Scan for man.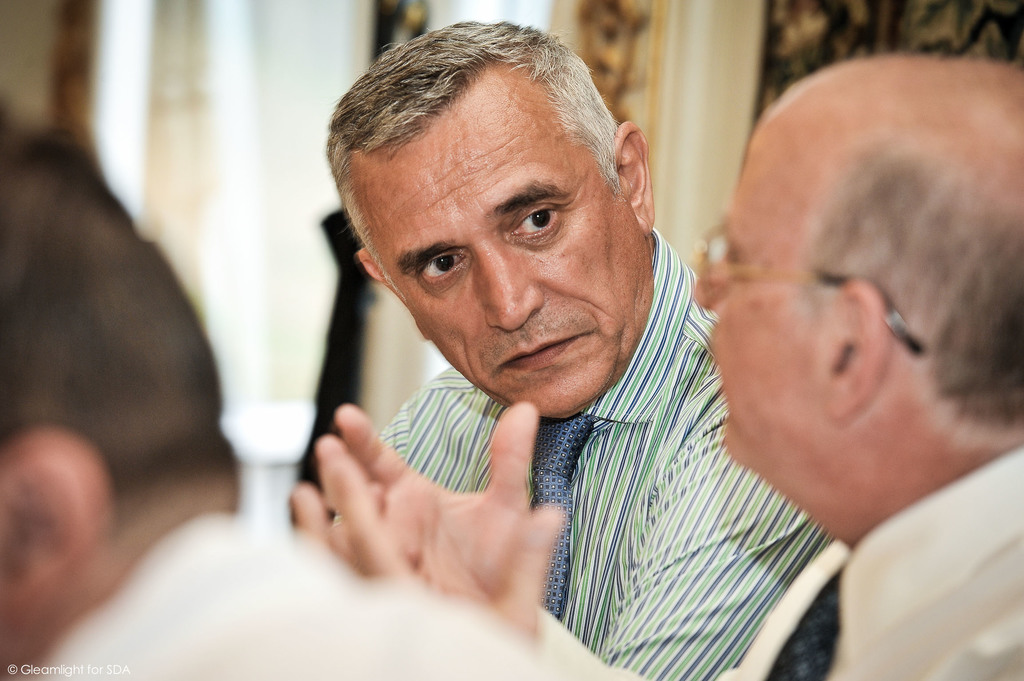
Scan result: locate(0, 118, 625, 680).
